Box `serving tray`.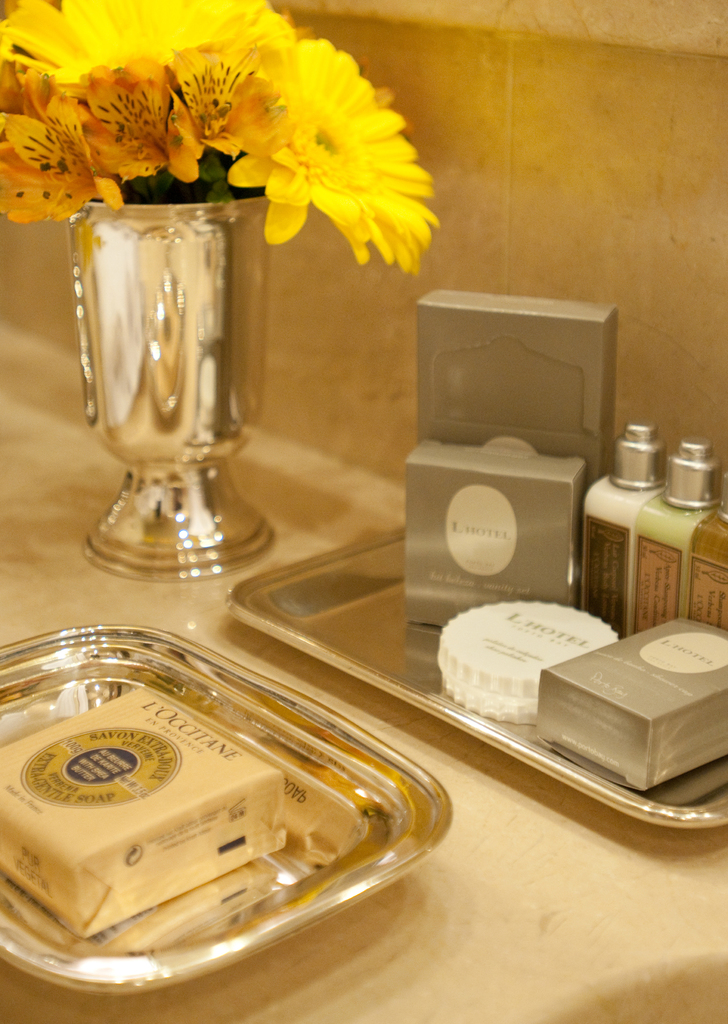
crop(220, 529, 727, 826).
